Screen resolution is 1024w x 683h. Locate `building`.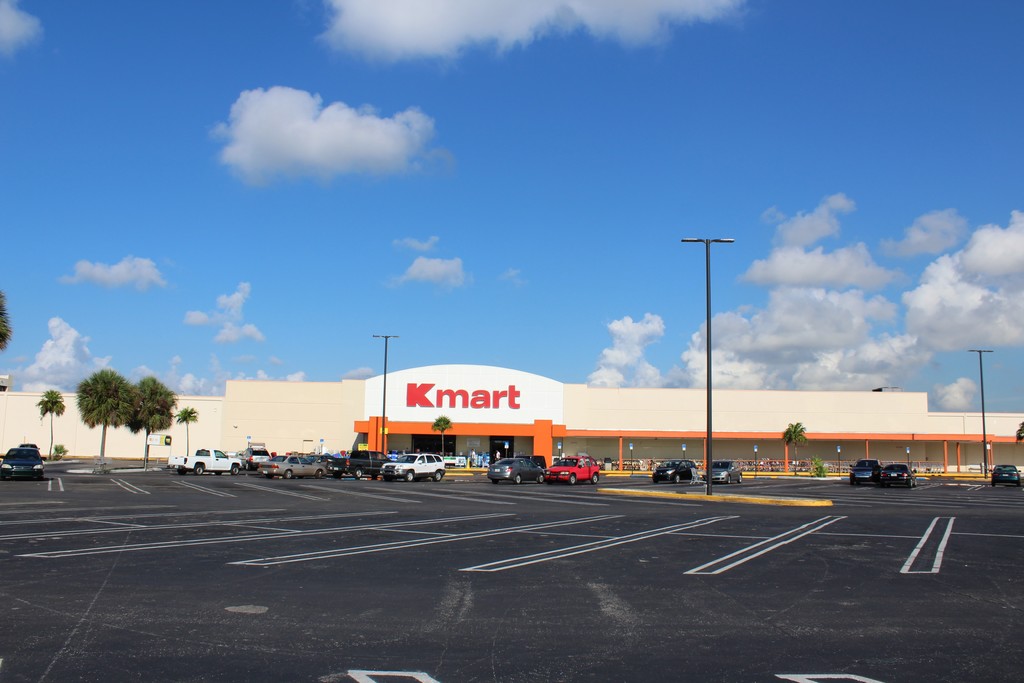
[left=0, top=366, right=1023, bottom=477].
